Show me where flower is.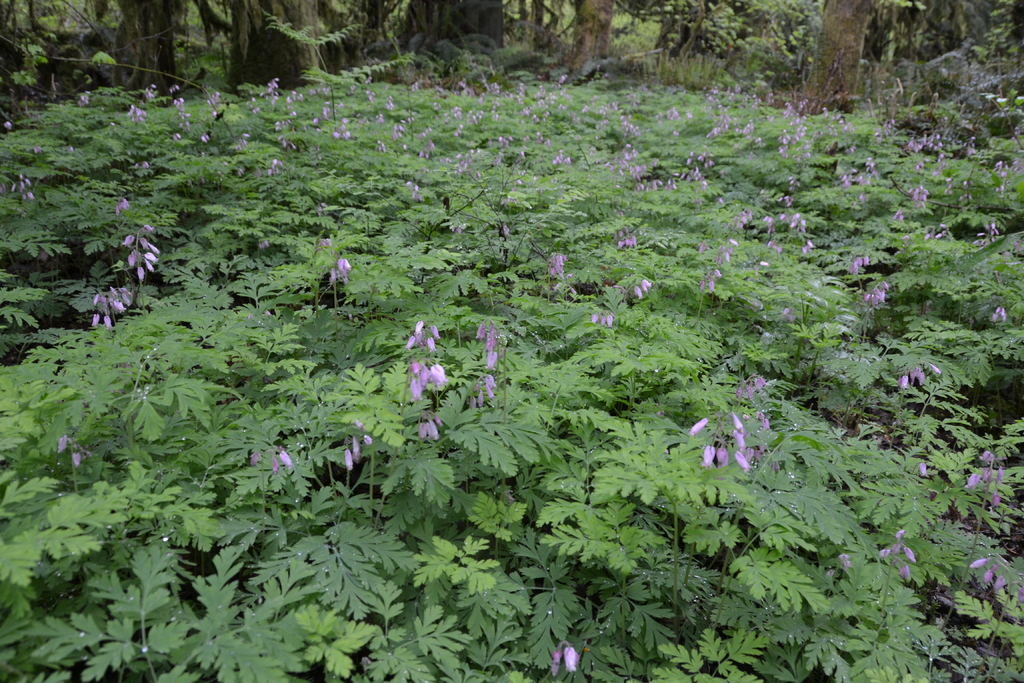
flower is at 56, 433, 71, 458.
